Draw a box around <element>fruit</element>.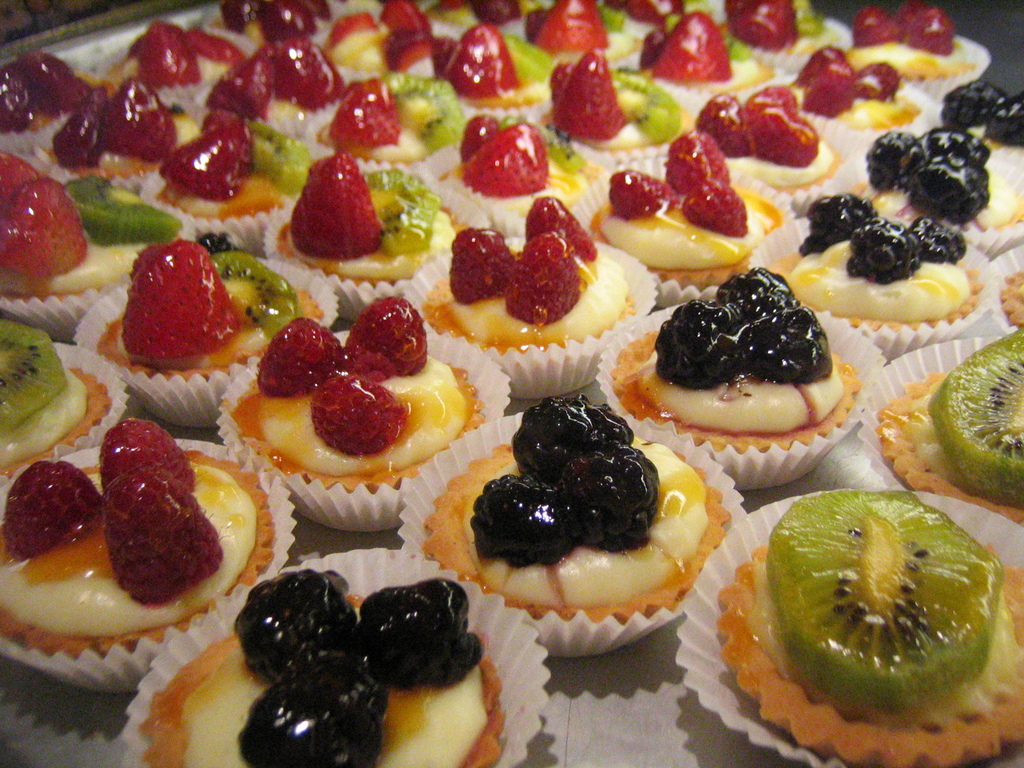
detection(0, 175, 88, 278).
